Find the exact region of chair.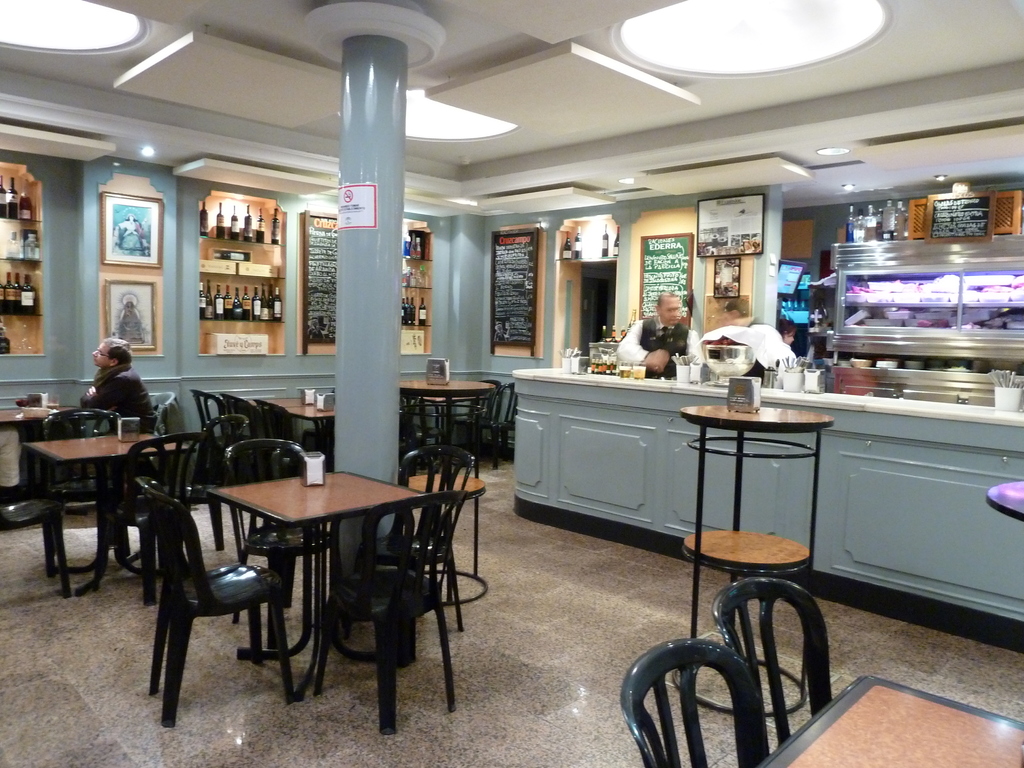
Exact region: (223,437,346,657).
